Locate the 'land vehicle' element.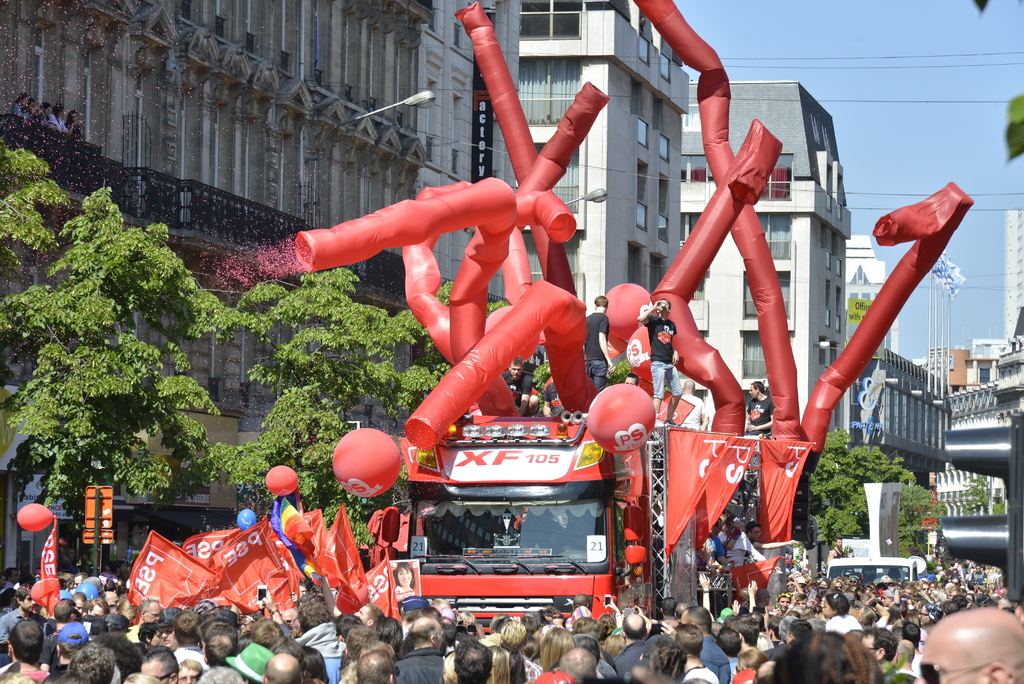
Element bbox: crop(826, 554, 925, 585).
